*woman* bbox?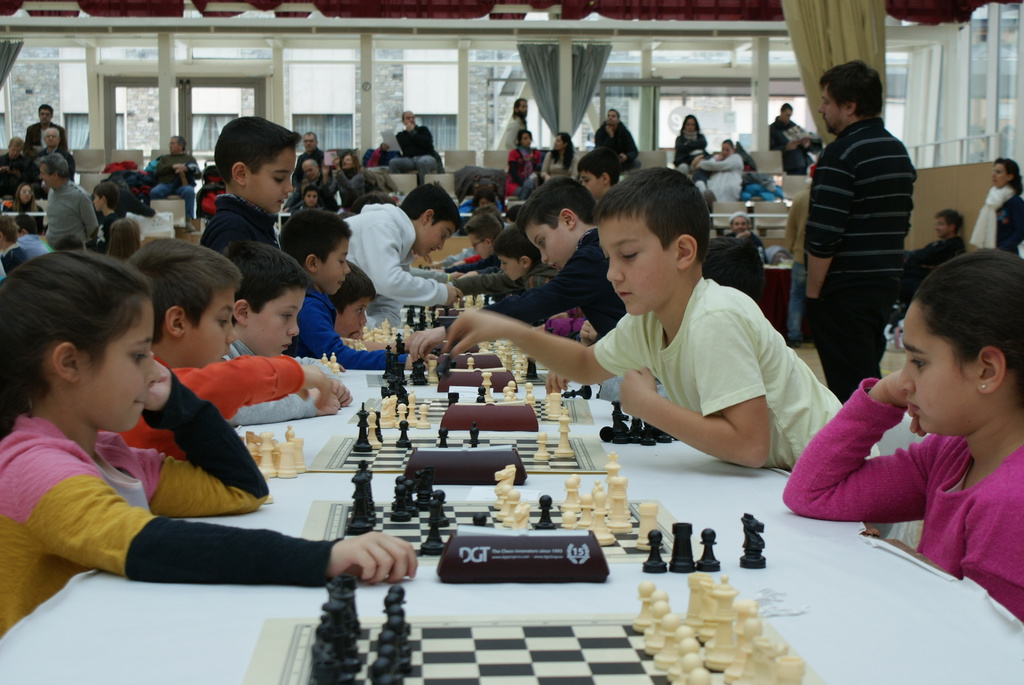
bbox=(692, 139, 745, 203)
